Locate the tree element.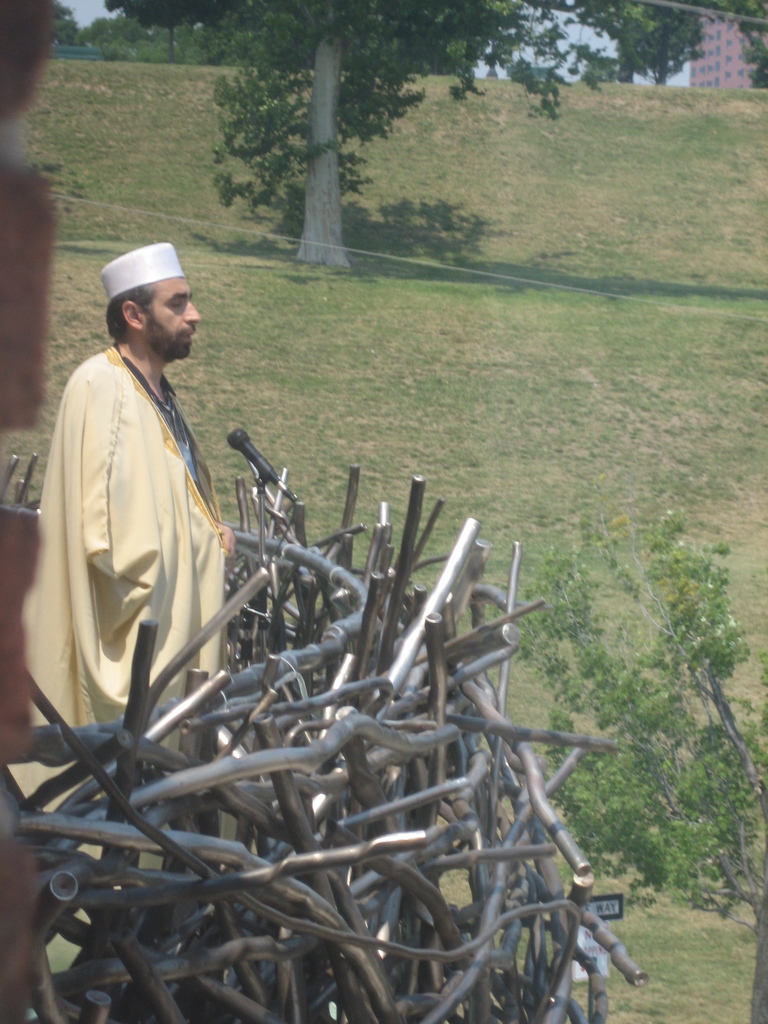
Element bbox: select_region(563, 3, 694, 85).
